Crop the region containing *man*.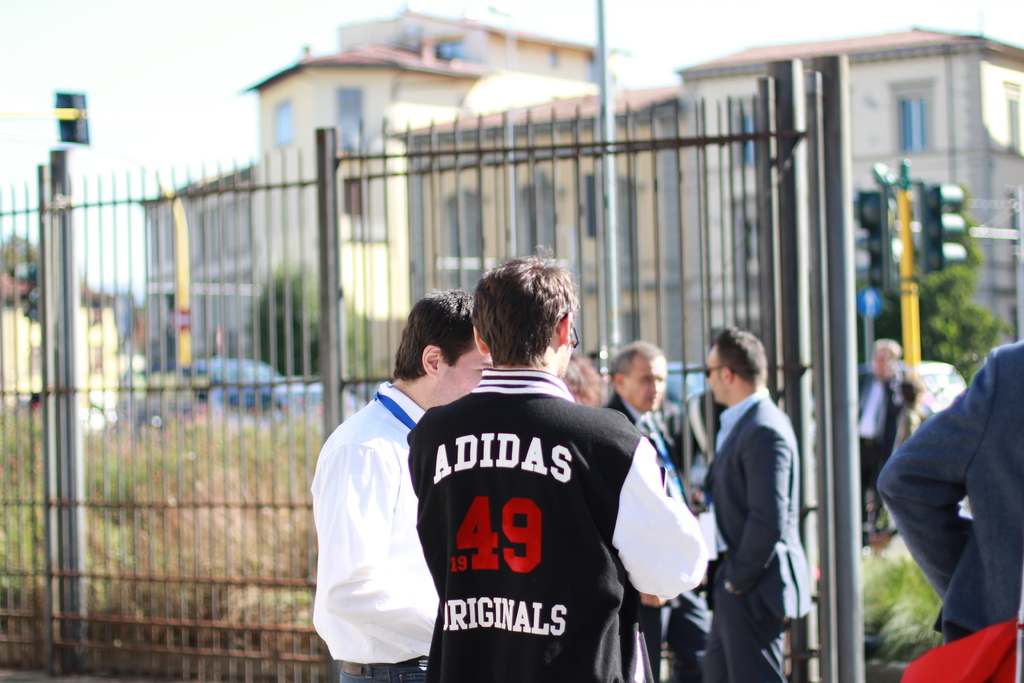
Crop region: 849,338,921,529.
